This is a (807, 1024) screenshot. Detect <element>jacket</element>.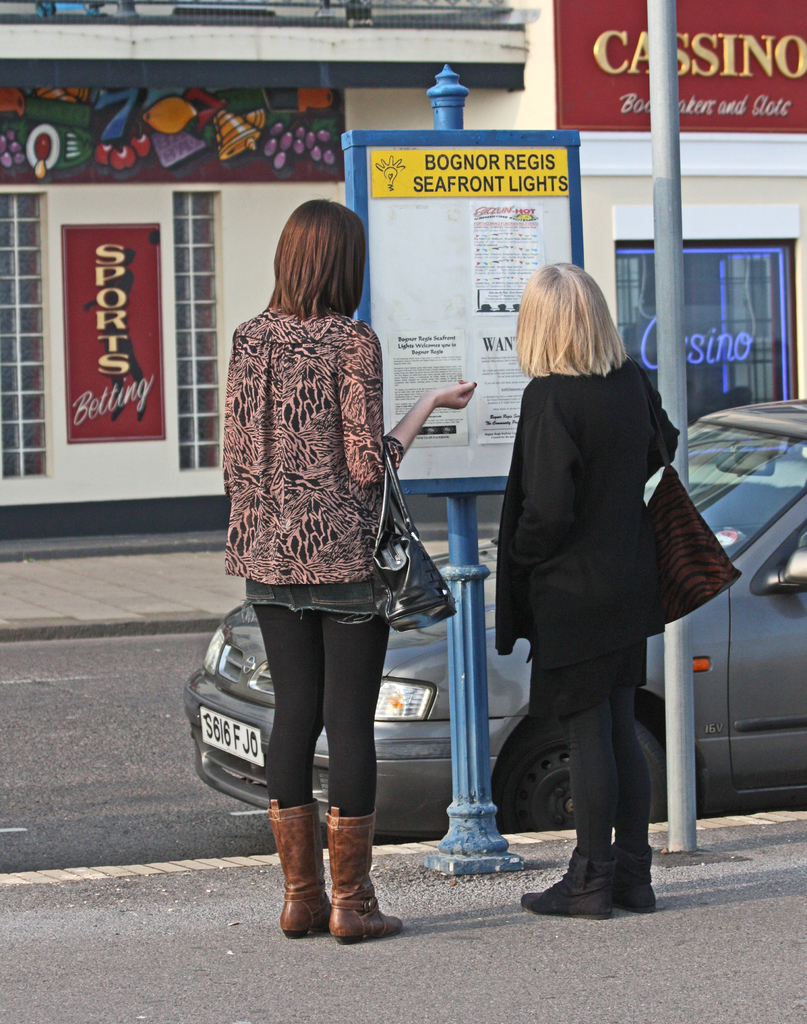
x1=487 y1=324 x2=696 y2=643.
